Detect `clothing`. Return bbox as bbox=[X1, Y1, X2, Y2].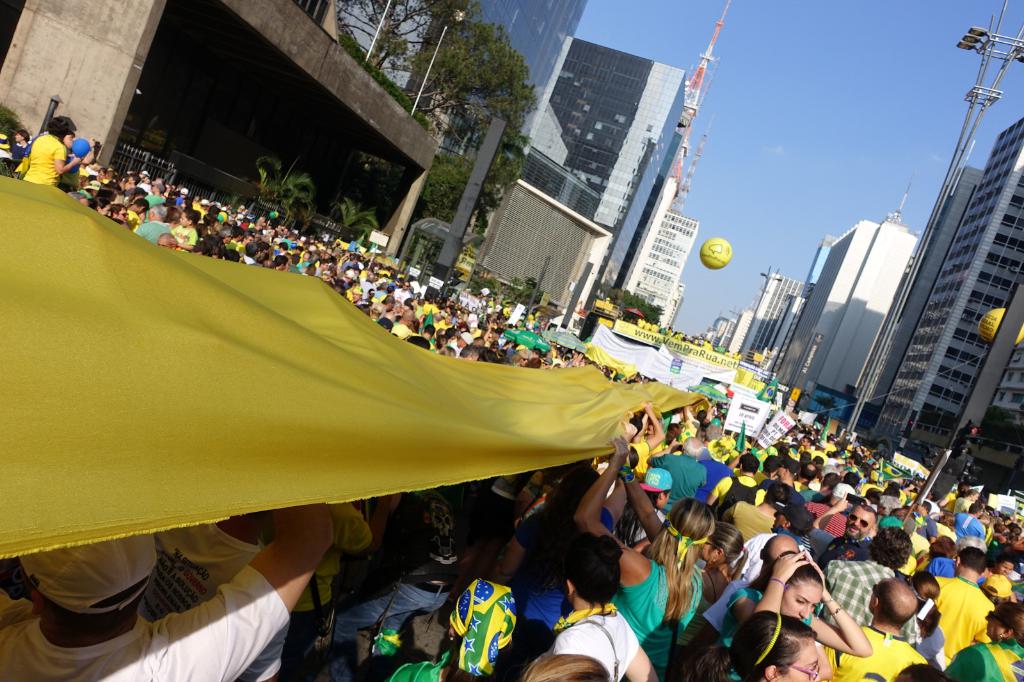
bbox=[20, 134, 66, 186].
